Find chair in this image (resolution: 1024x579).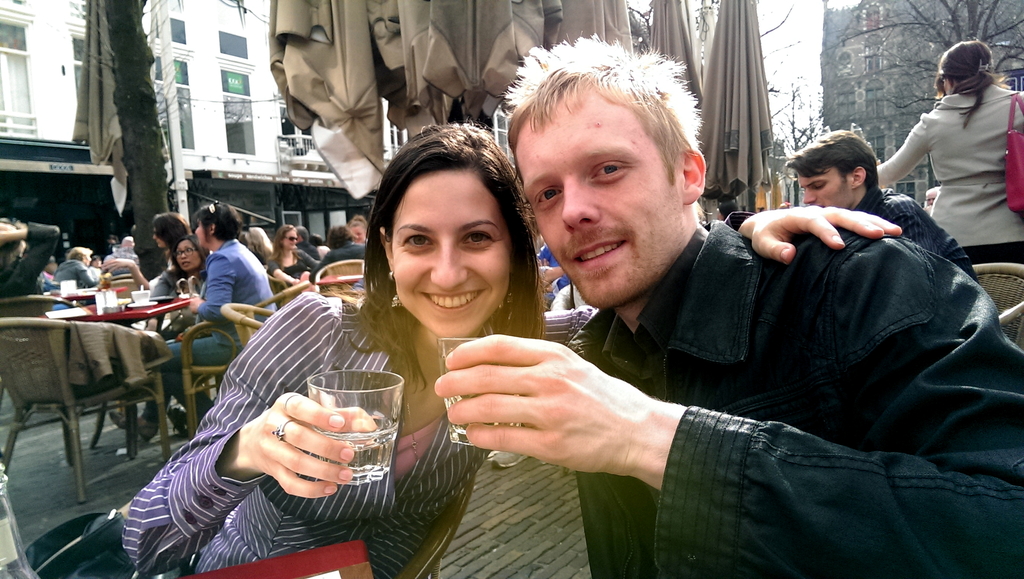
220:304:273:347.
